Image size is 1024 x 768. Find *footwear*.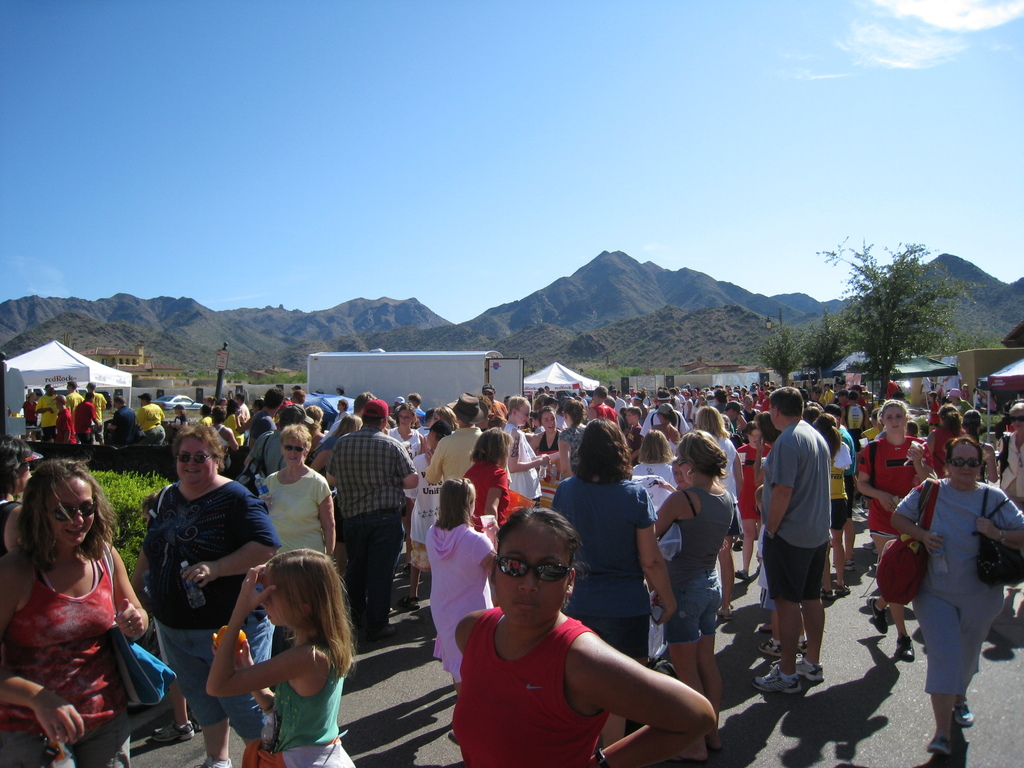
[890,630,920,661].
